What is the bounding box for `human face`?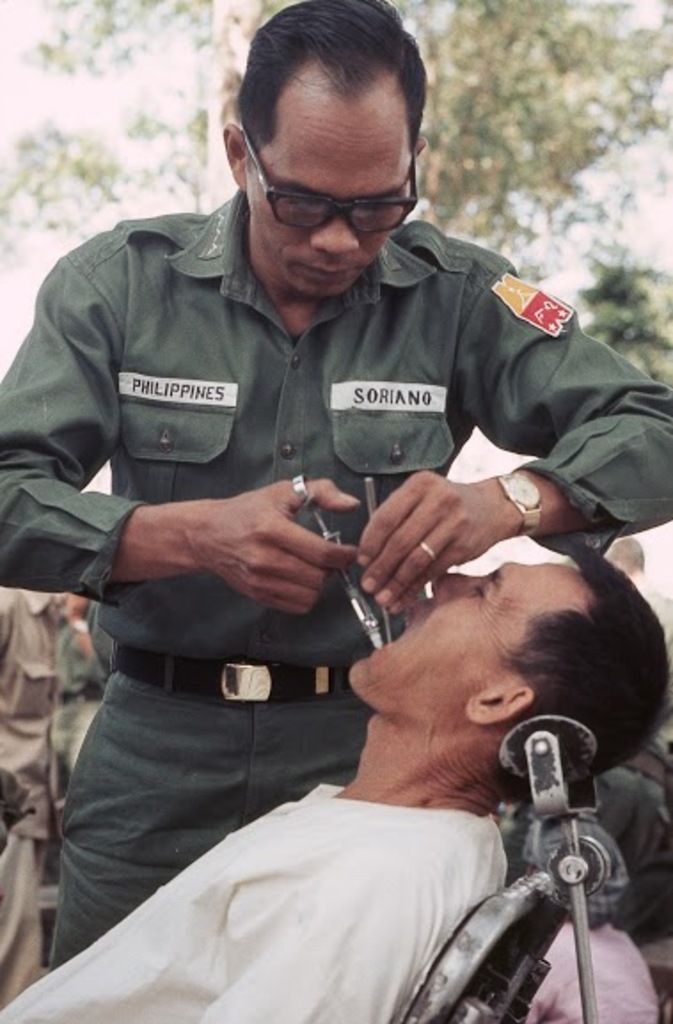
[247,69,412,298].
